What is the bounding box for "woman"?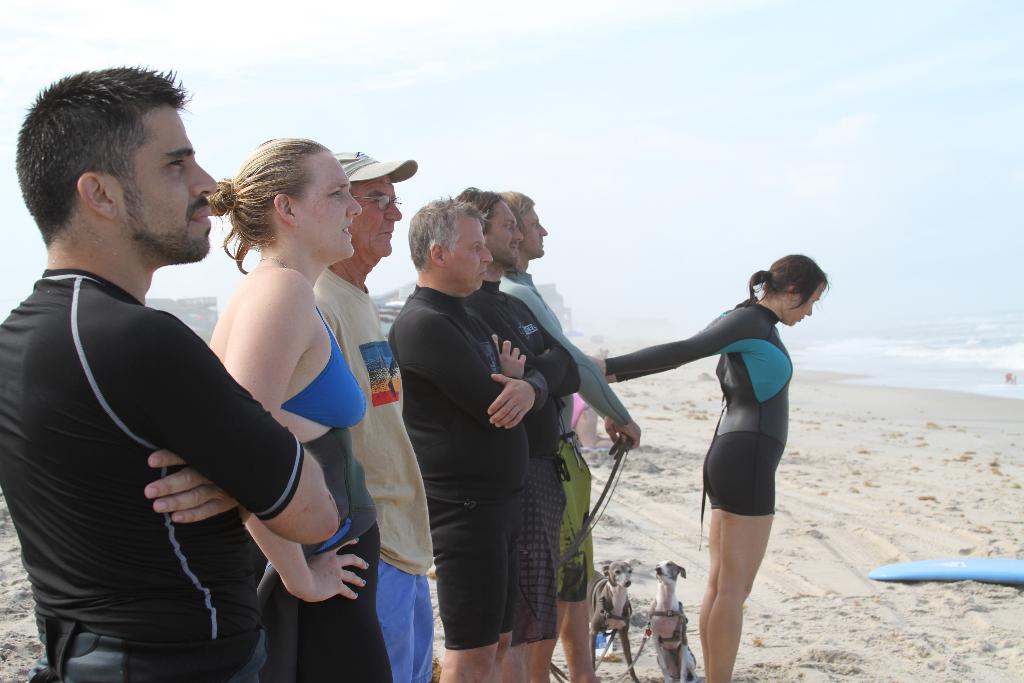
rect(157, 144, 412, 643).
